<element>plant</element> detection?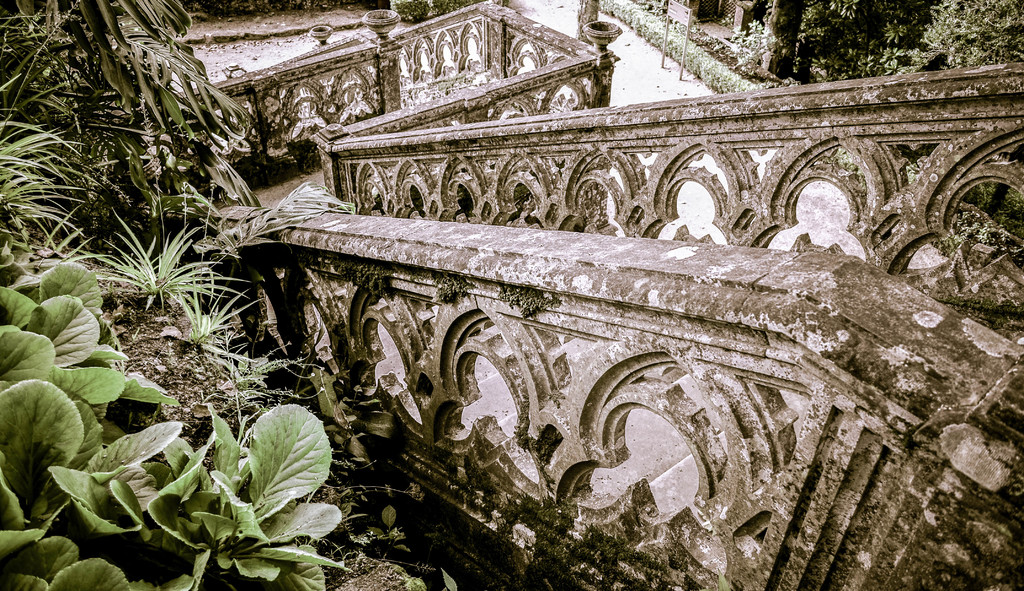
[90,201,239,331]
